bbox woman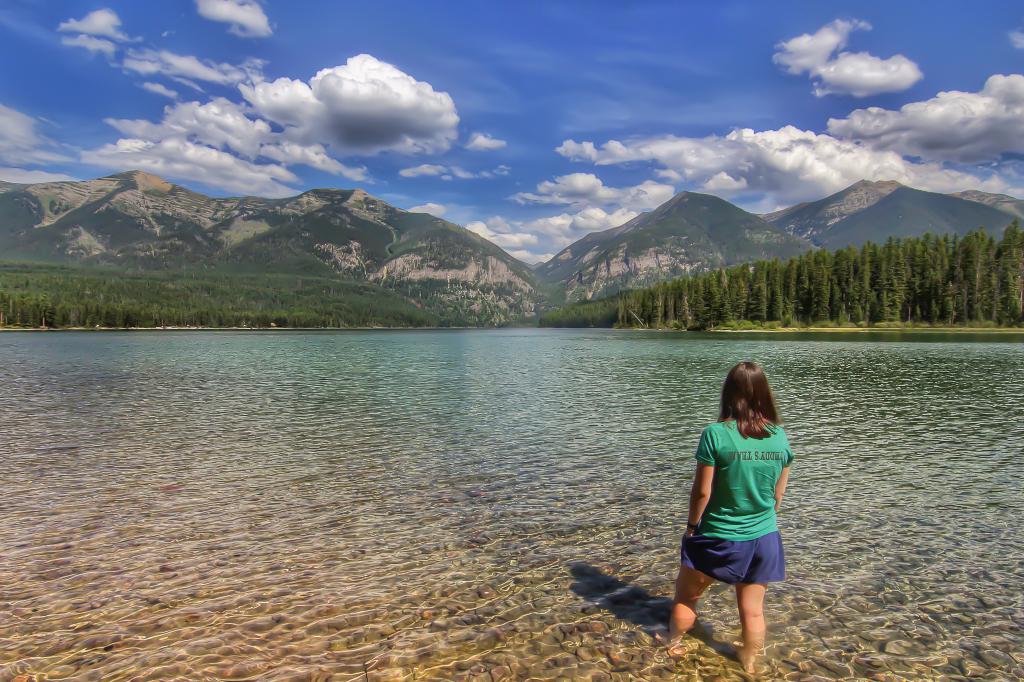
<box>646,363,793,678</box>
